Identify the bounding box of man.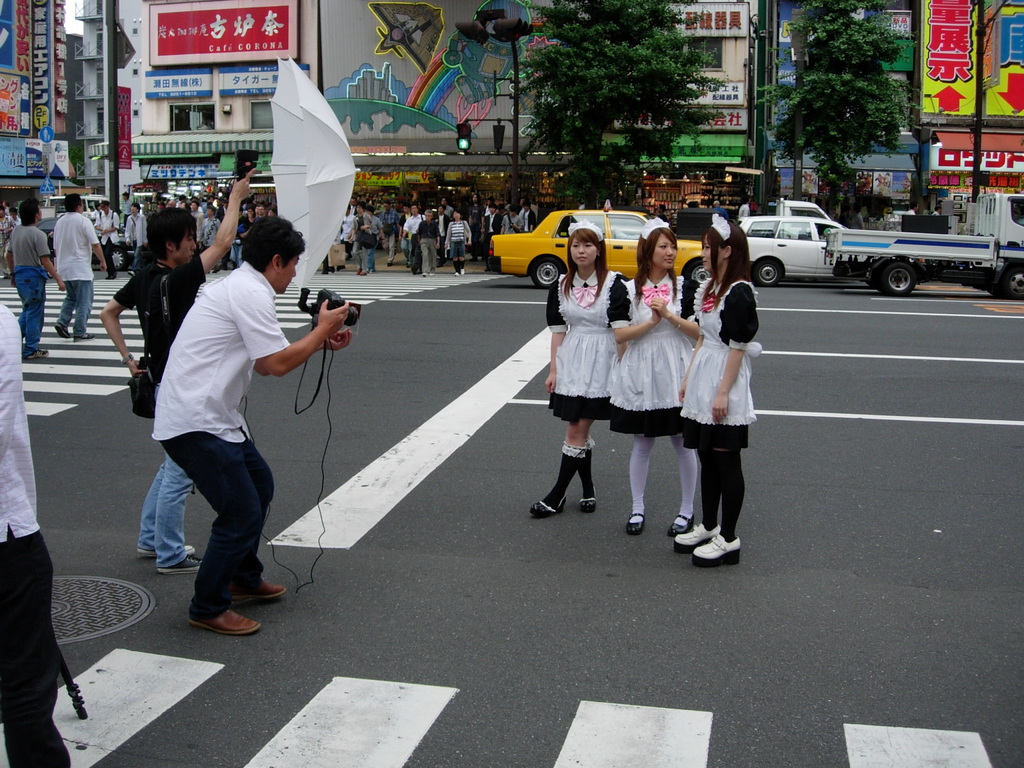
[x1=443, y1=208, x2=473, y2=276].
